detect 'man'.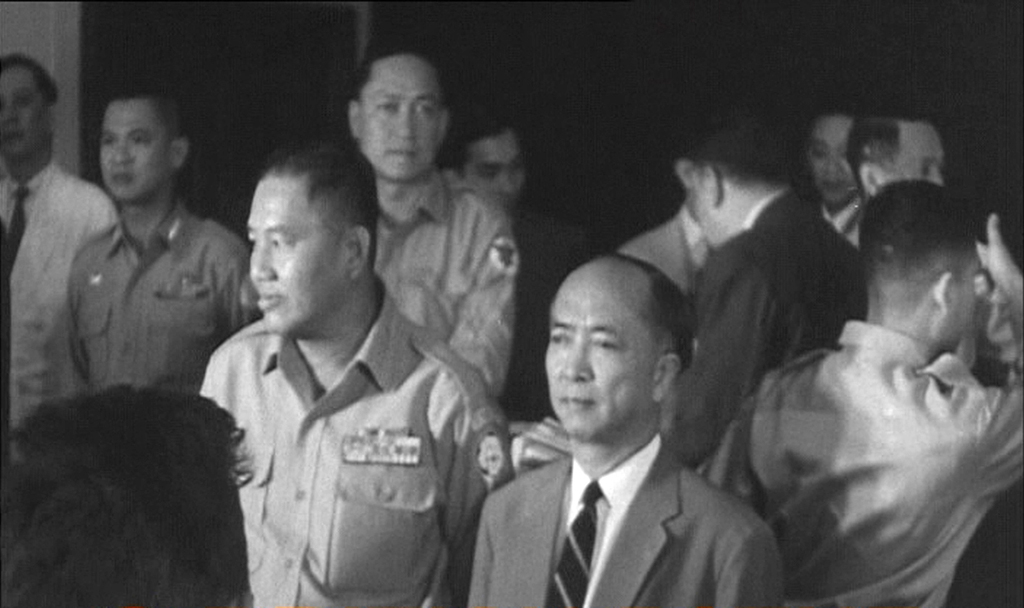
Detected at (641, 112, 883, 482).
